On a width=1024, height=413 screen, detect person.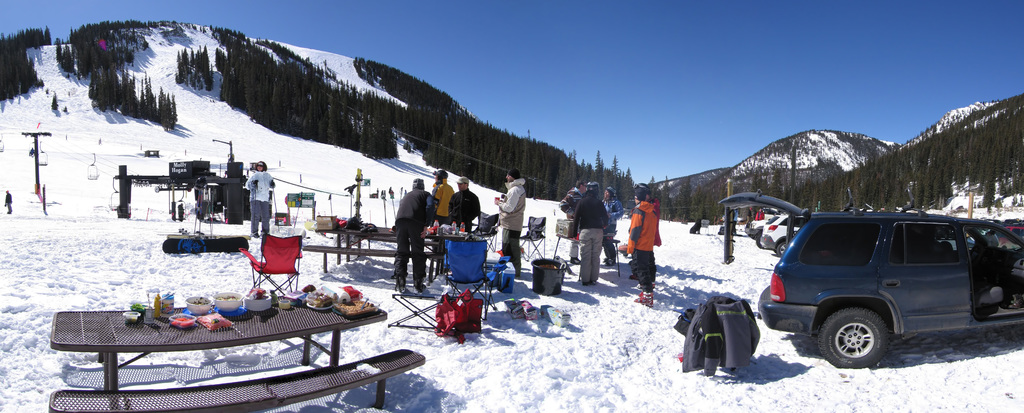
623/183/667/314.
